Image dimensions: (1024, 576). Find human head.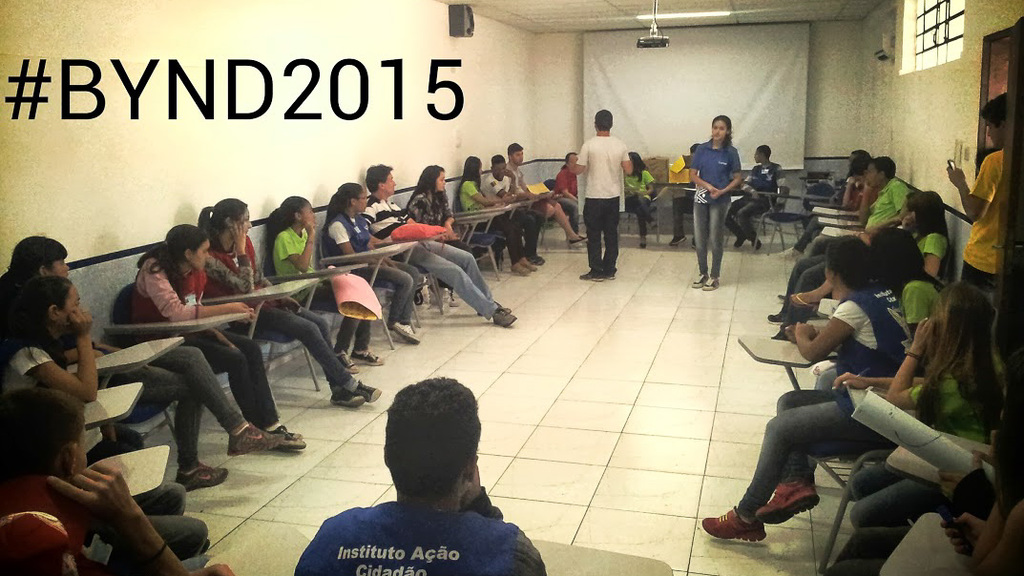
[209,198,249,238].
